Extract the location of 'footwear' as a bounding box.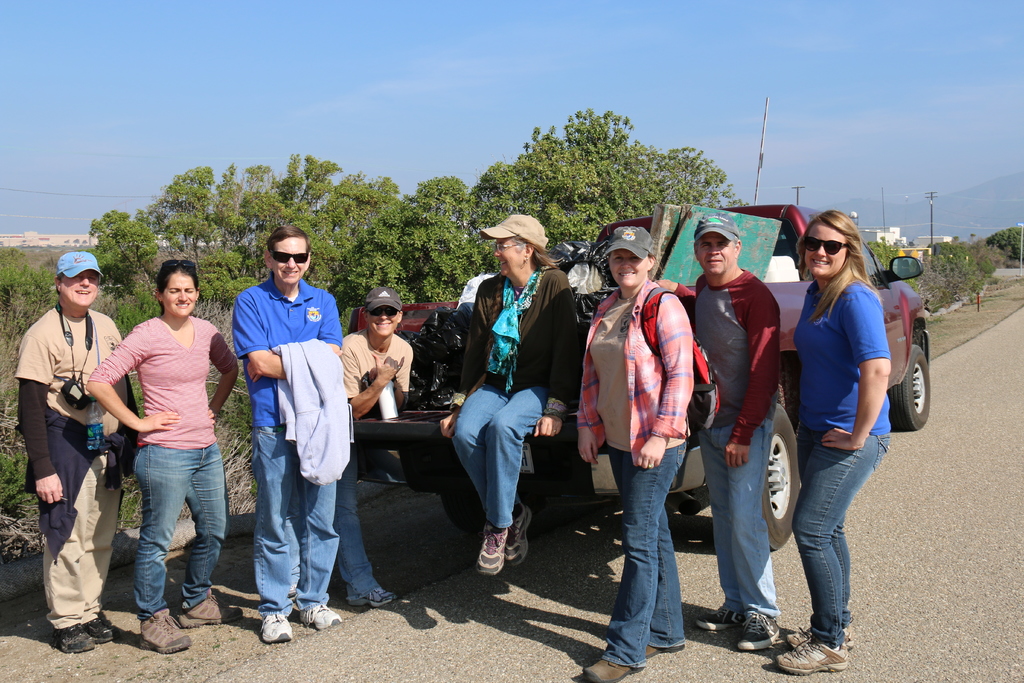
left=53, top=629, right=98, bottom=655.
